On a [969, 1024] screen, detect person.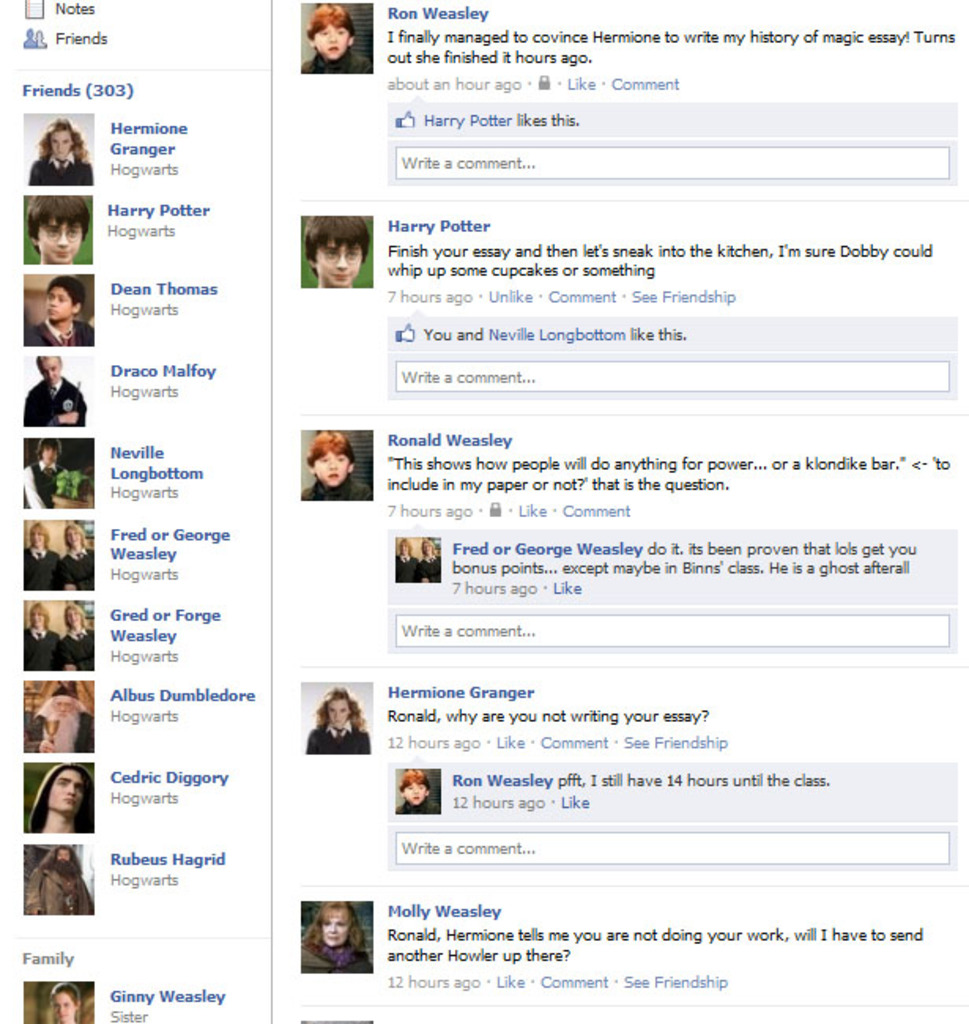
x1=63, y1=599, x2=95, y2=673.
